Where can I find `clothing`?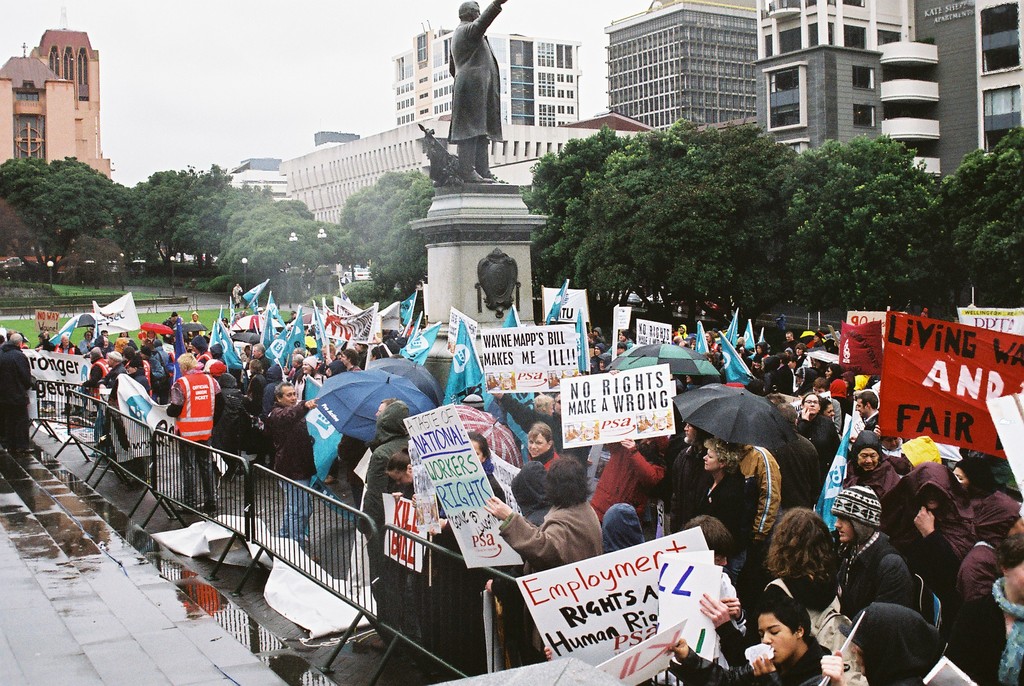
You can find it at 106, 356, 142, 455.
